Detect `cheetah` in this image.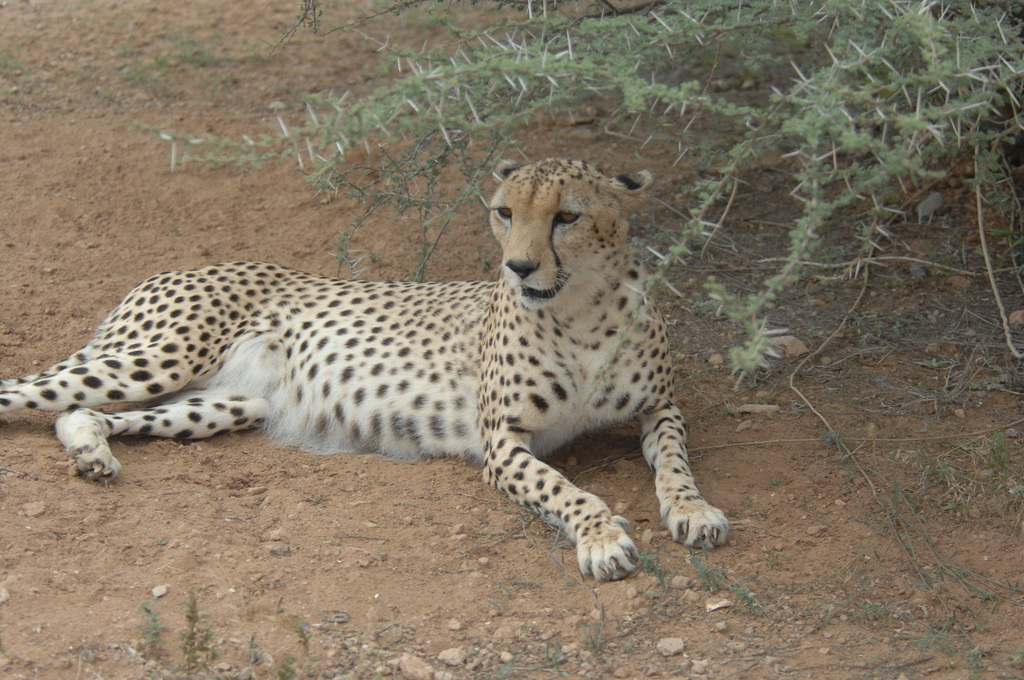
Detection: l=0, t=154, r=730, b=581.
